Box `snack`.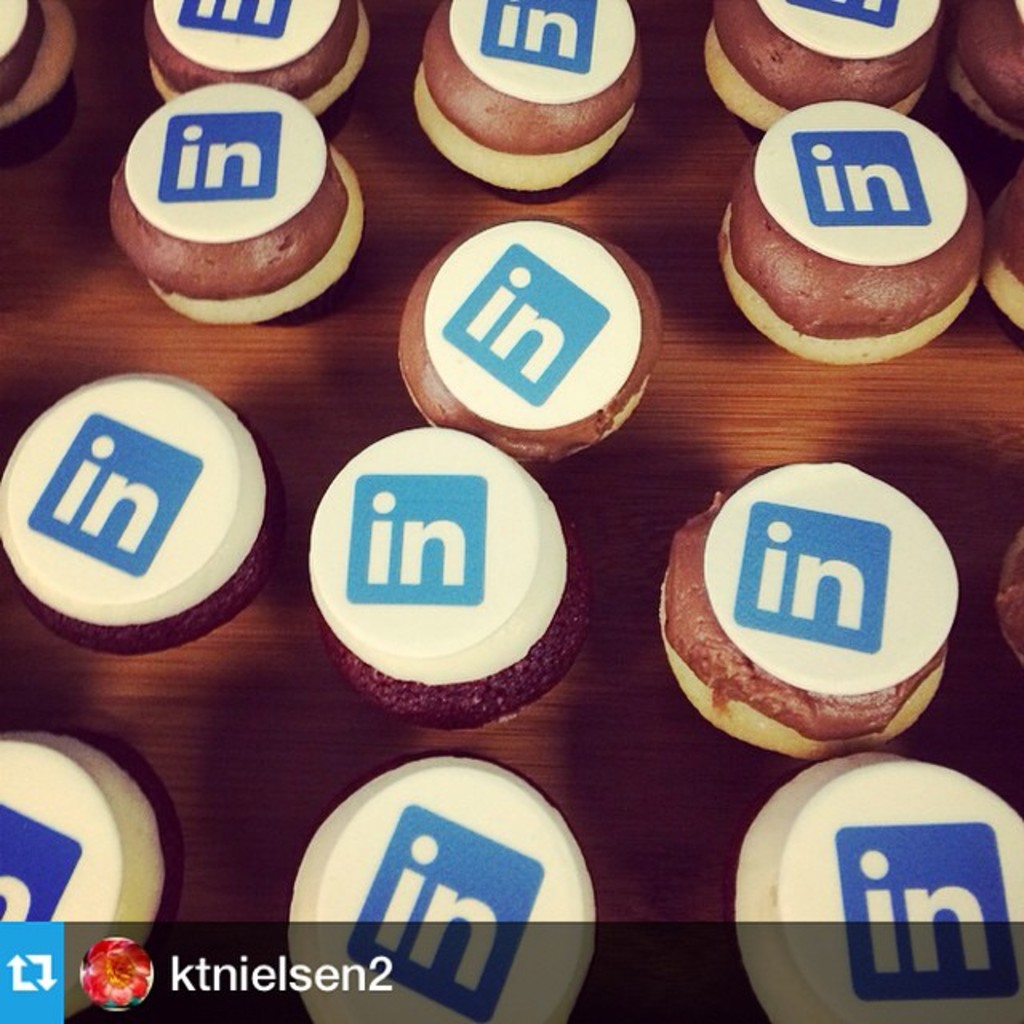
locate(3, 392, 277, 656).
